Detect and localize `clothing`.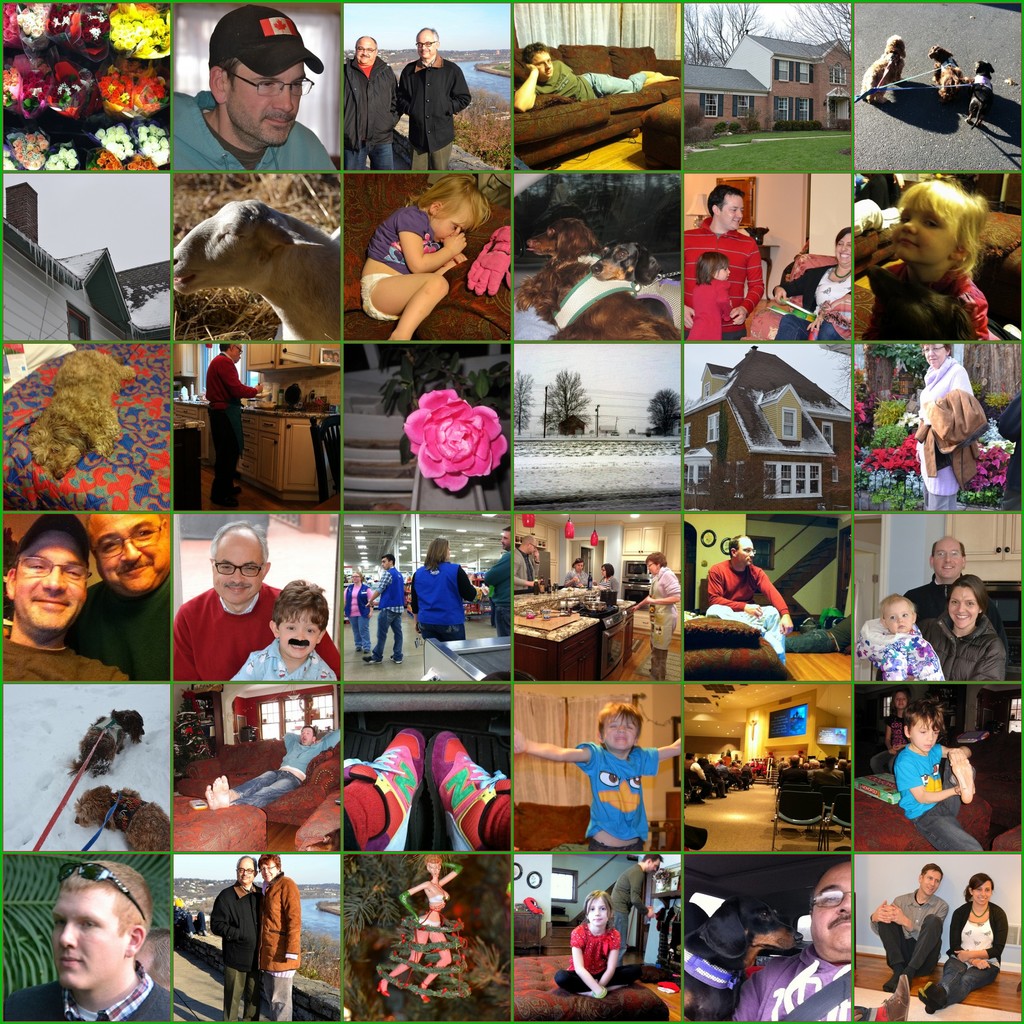
Localized at crop(154, 86, 350, 168).
